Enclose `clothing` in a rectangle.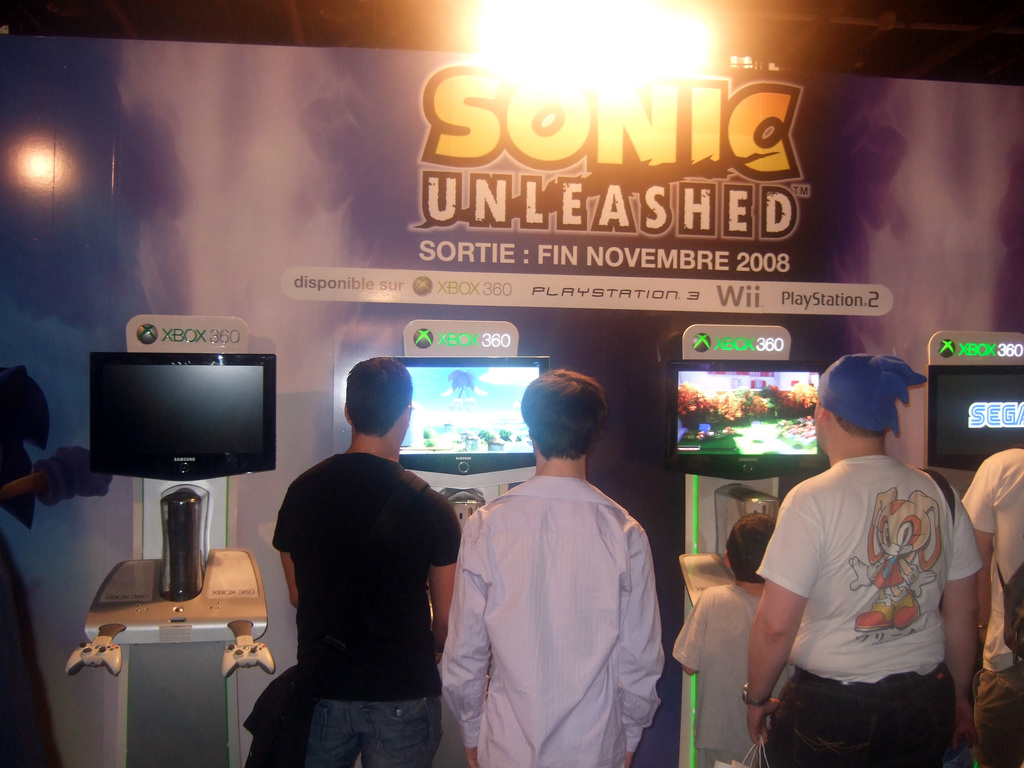
<region>958, 449, 1023, 764</region>.
